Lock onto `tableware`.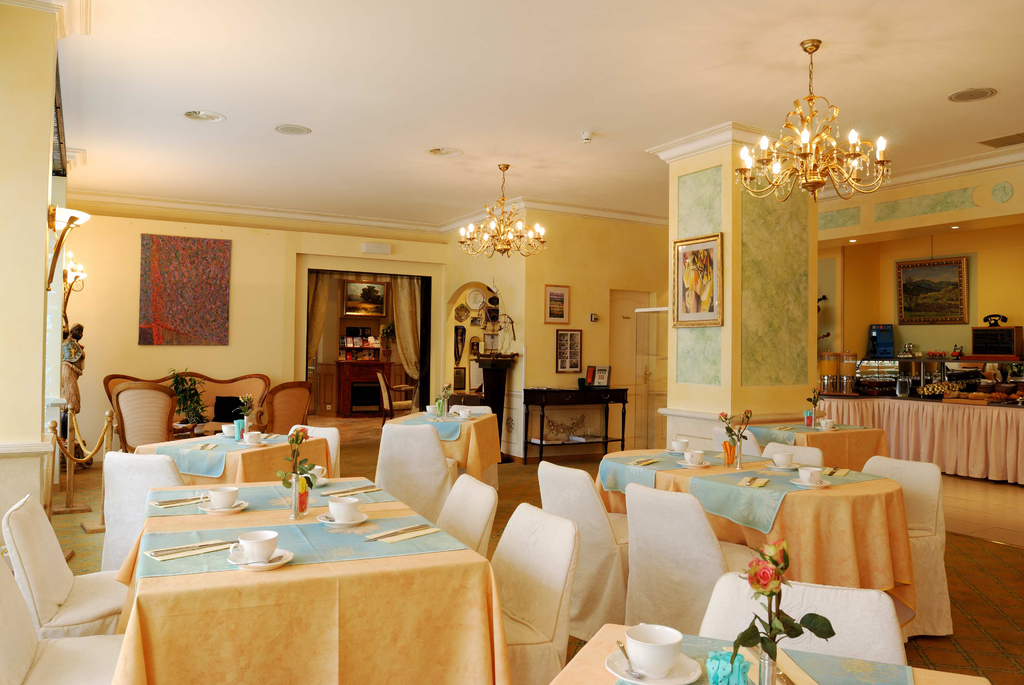
Locked: <box>196,494,255,516</box>.
